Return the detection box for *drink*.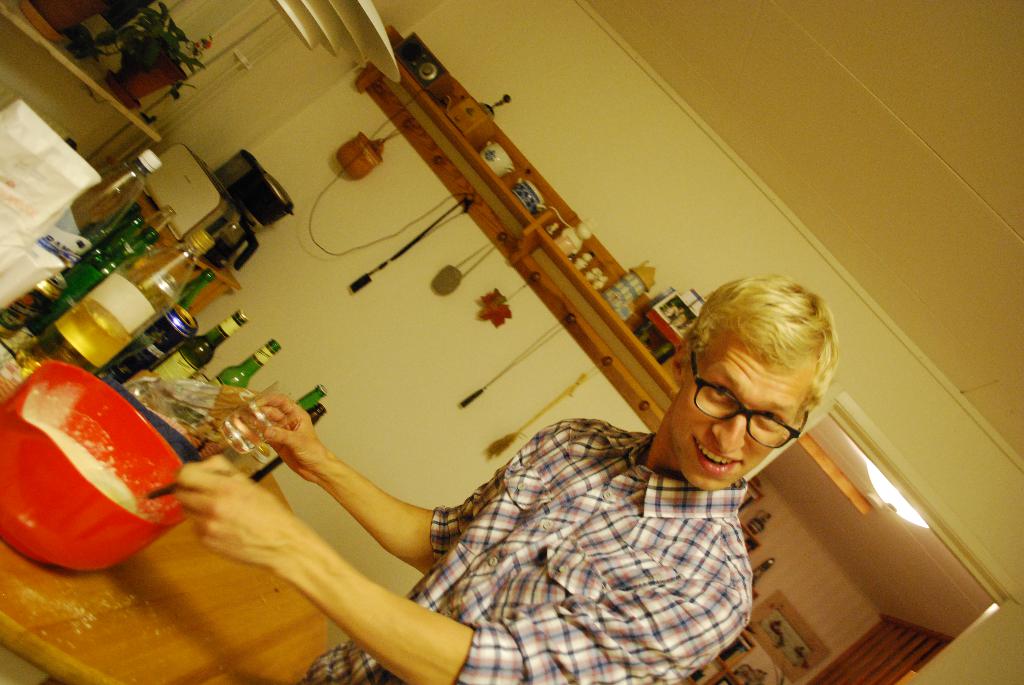
28/296/126/372.
